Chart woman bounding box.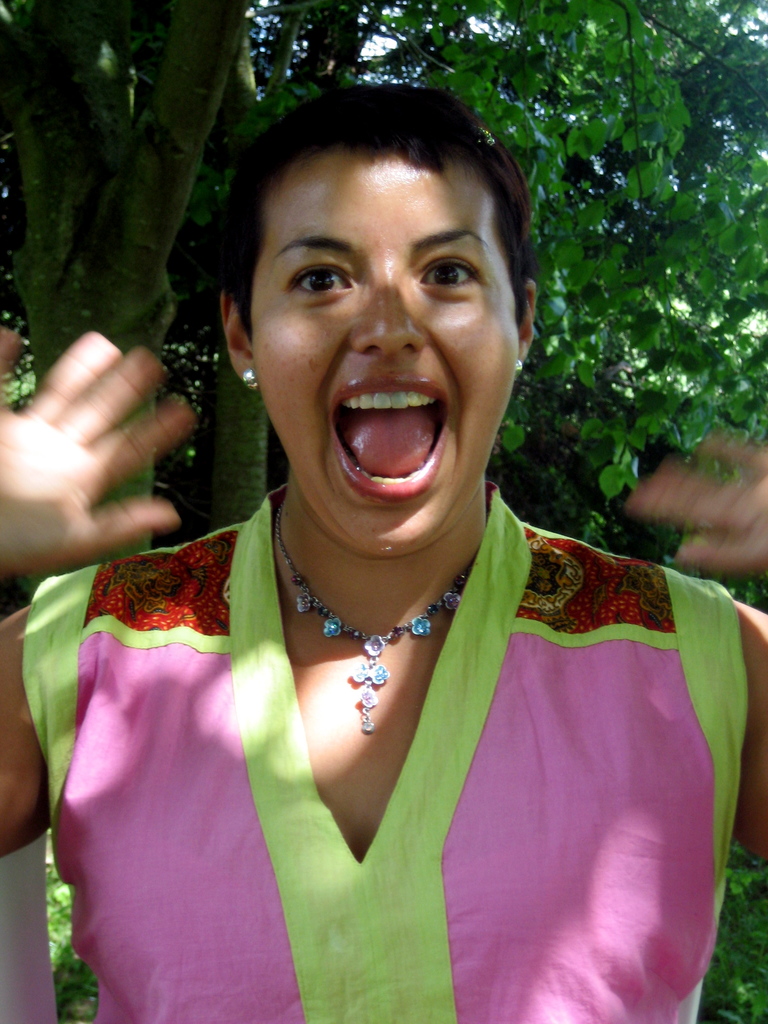
Charted: locate(42, 77, 733, 991).
